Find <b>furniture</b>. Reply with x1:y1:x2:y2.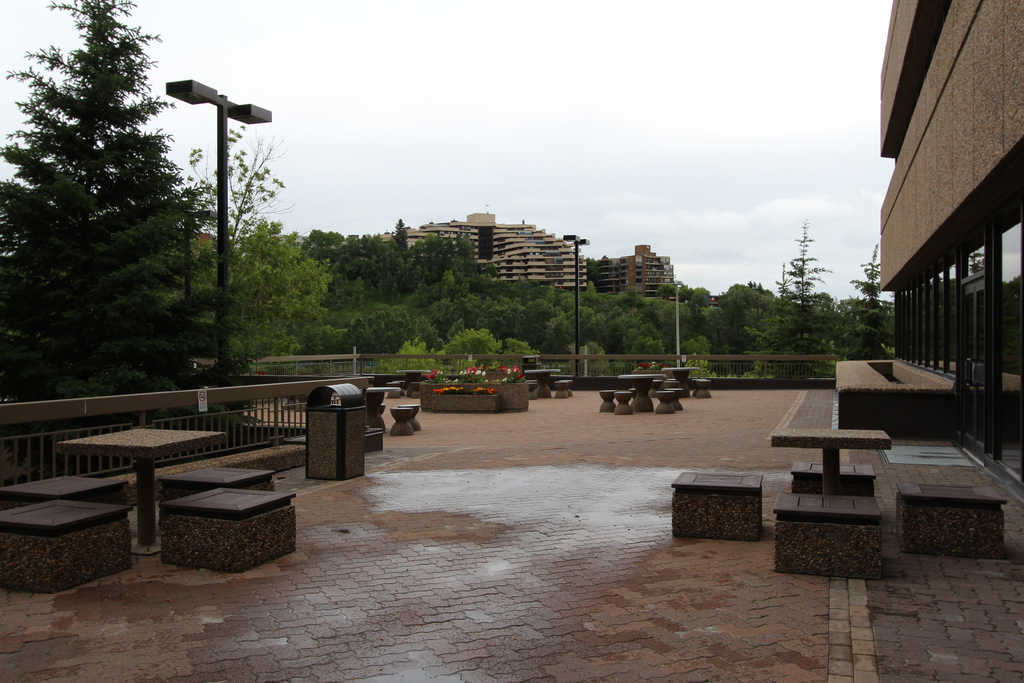
158:466:275:530.
